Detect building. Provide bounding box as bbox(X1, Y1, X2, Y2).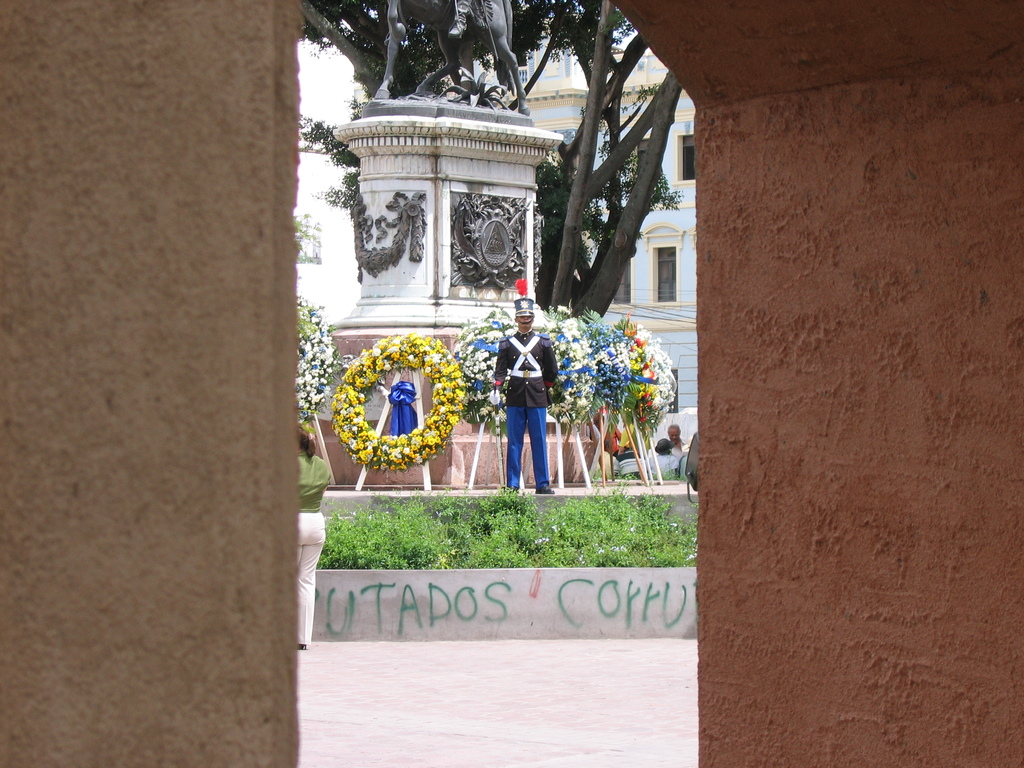
bbox(489, 13, 699, 410).
